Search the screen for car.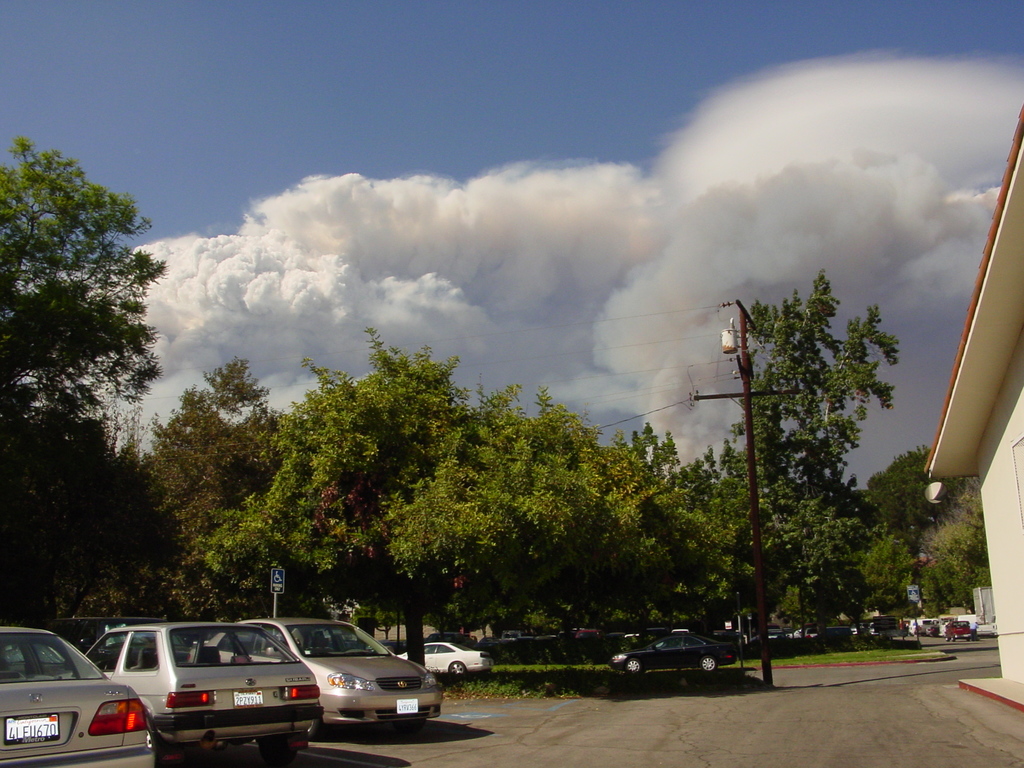
Found at 975/622/987/638.
